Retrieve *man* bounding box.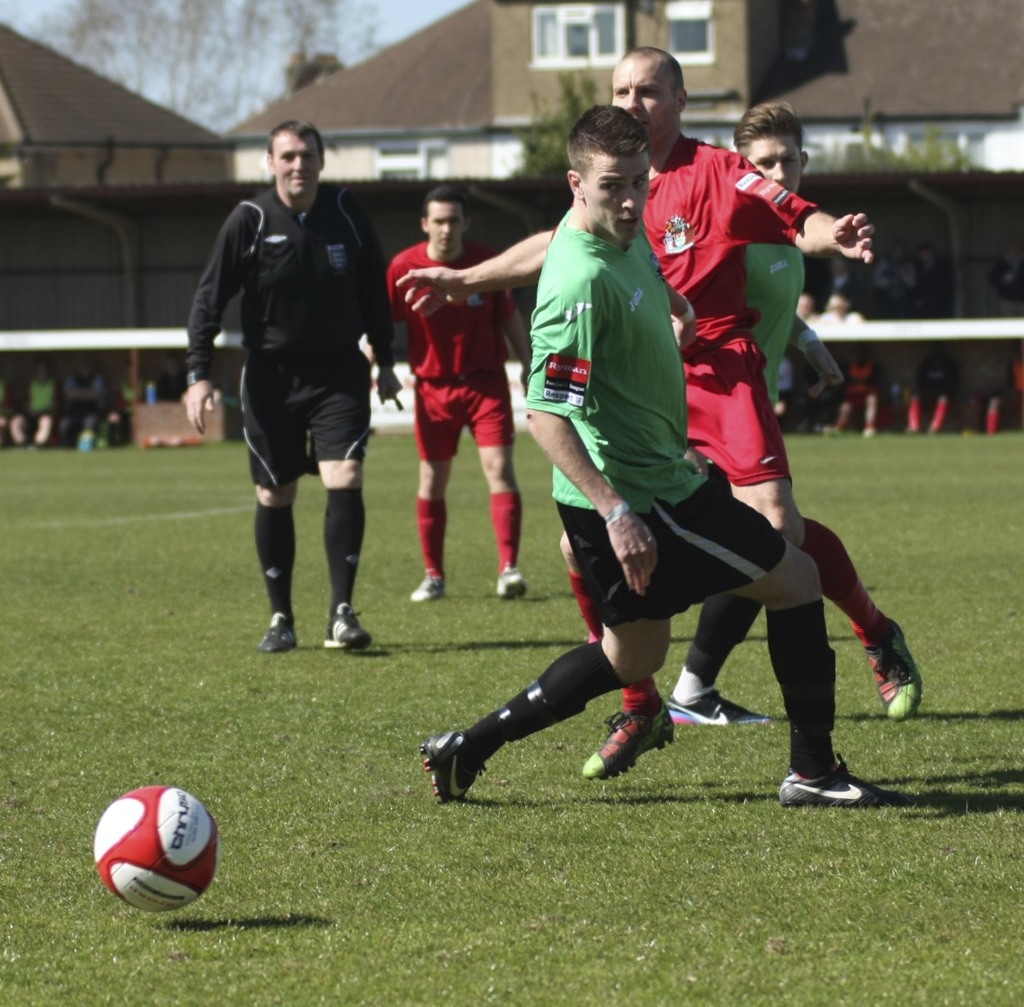
Bounding box: [left=711, top=93, right=846, bottom=757].
